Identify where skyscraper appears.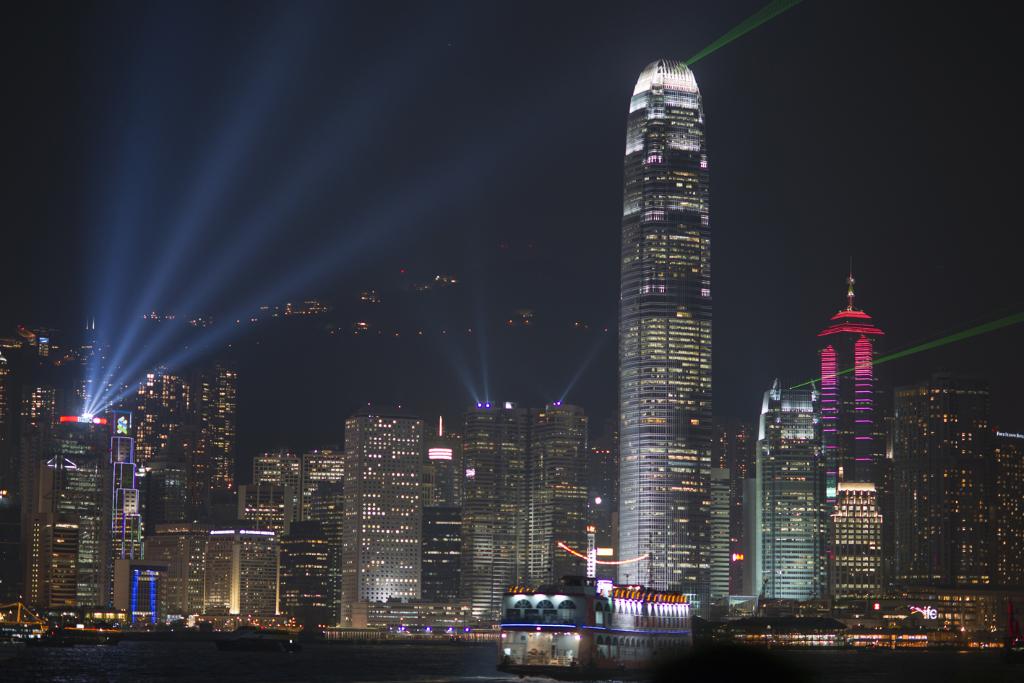
Appears at box(817, 246, 882, 614).
